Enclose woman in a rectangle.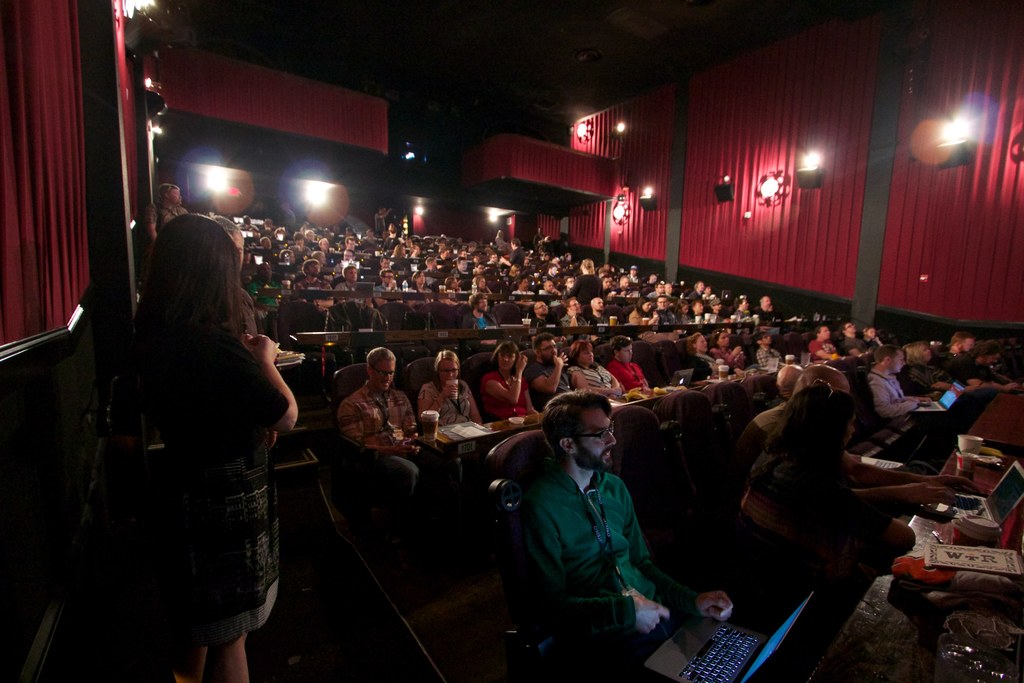
box=[566, 342, 623, 395].
